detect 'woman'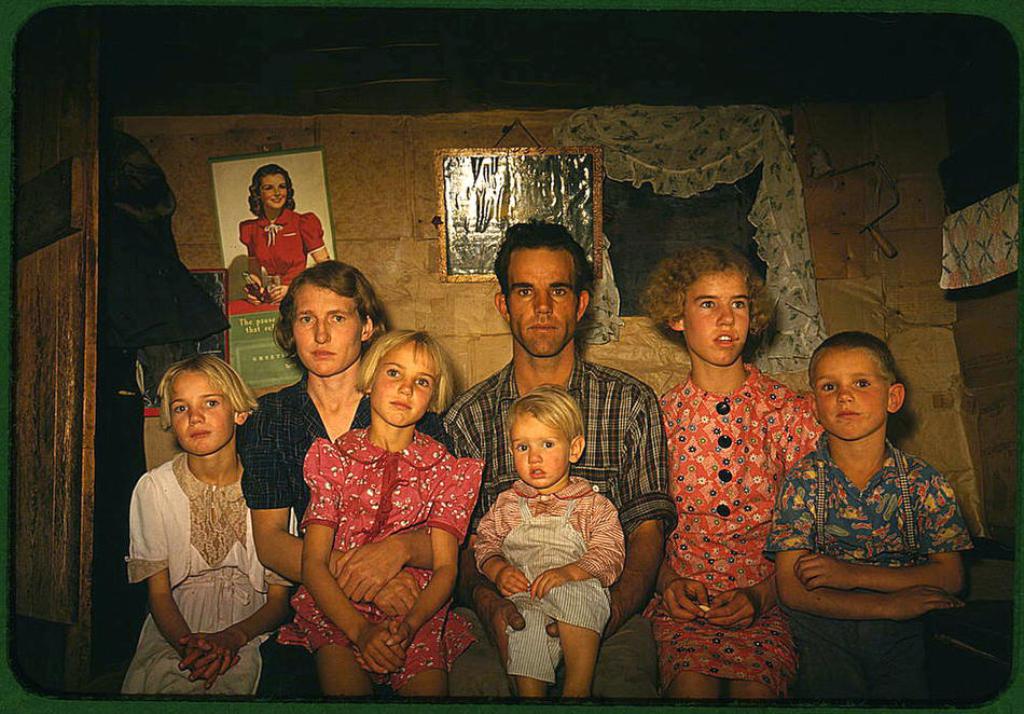
crop(233, 264, 443, 697)
